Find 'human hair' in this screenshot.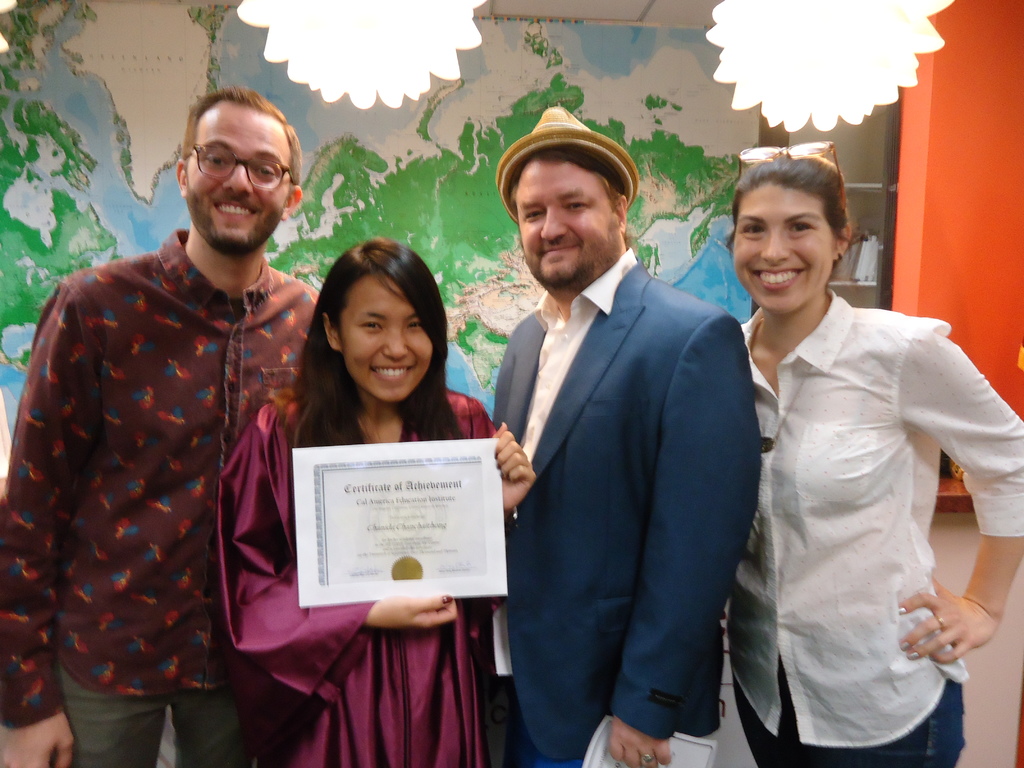
The bounding box for 'human hair' is [left=284, top=244, right=440, bottom=454].
